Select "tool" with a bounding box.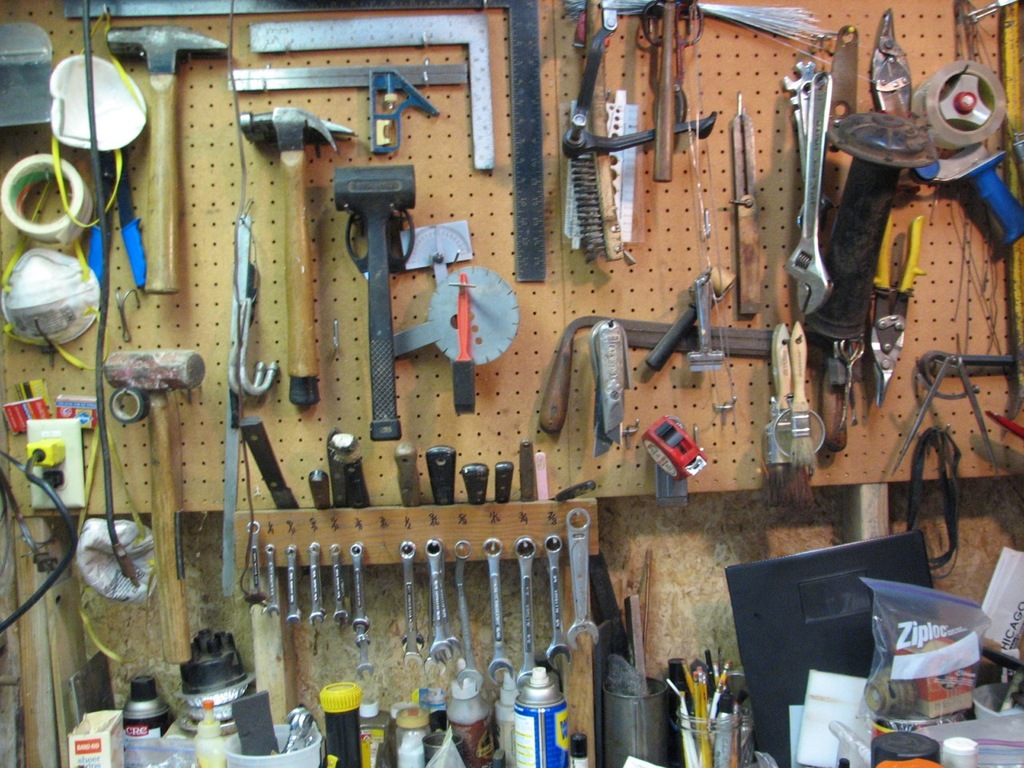
crop(454, 544, 474, 674).
